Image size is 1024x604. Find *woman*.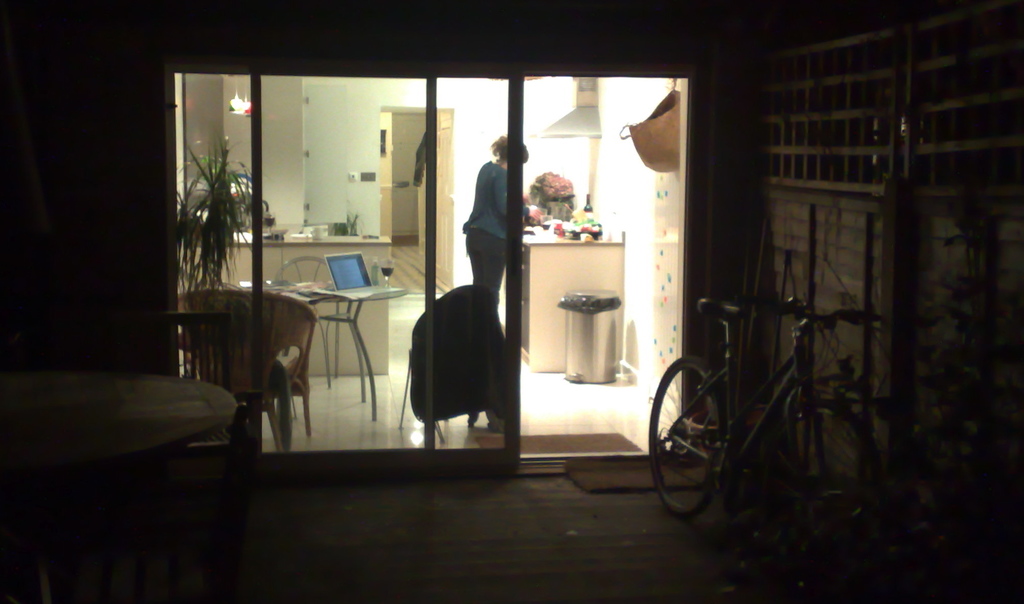
box=[465, 134, 545, 312].
